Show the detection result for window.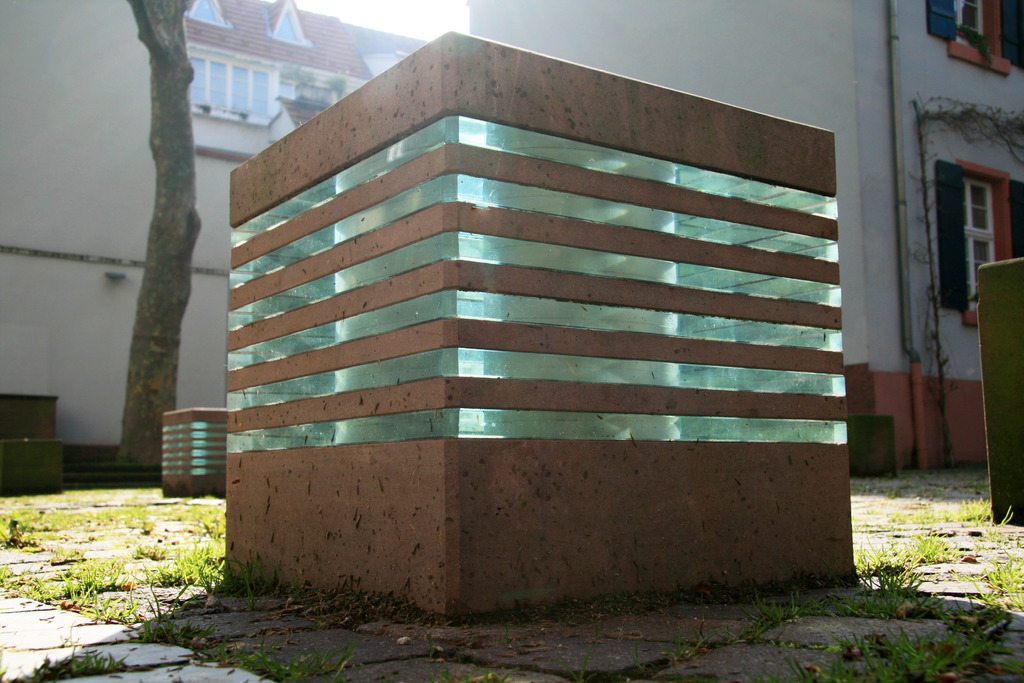
(269,0,308,40).
